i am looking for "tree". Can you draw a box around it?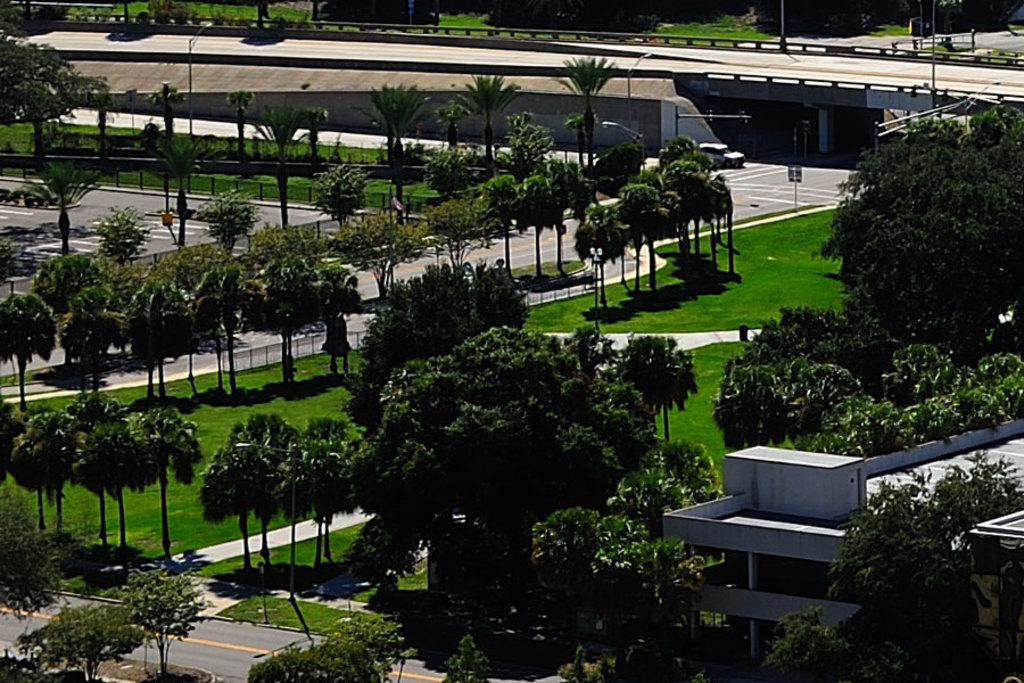
Sure, the bounding box is {"x1": 552, "y1": 58, "x2": 618, "y2": 176}.
